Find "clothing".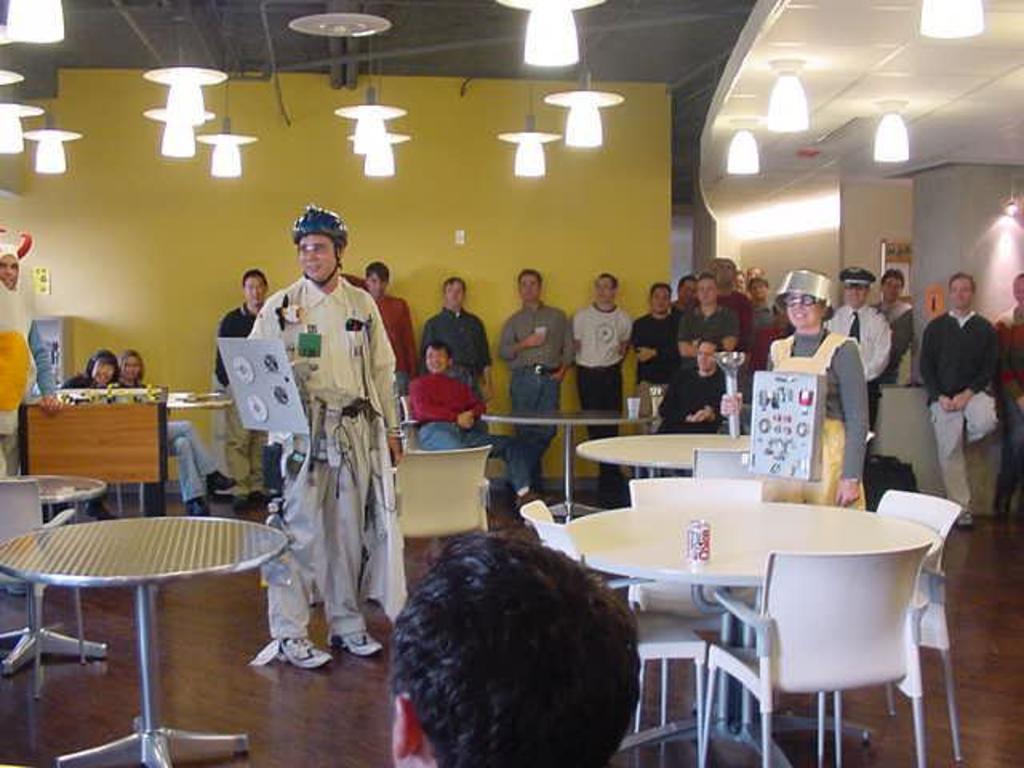
{"left": 426, "top": 307, "right": 486, "bottom": 378}.
